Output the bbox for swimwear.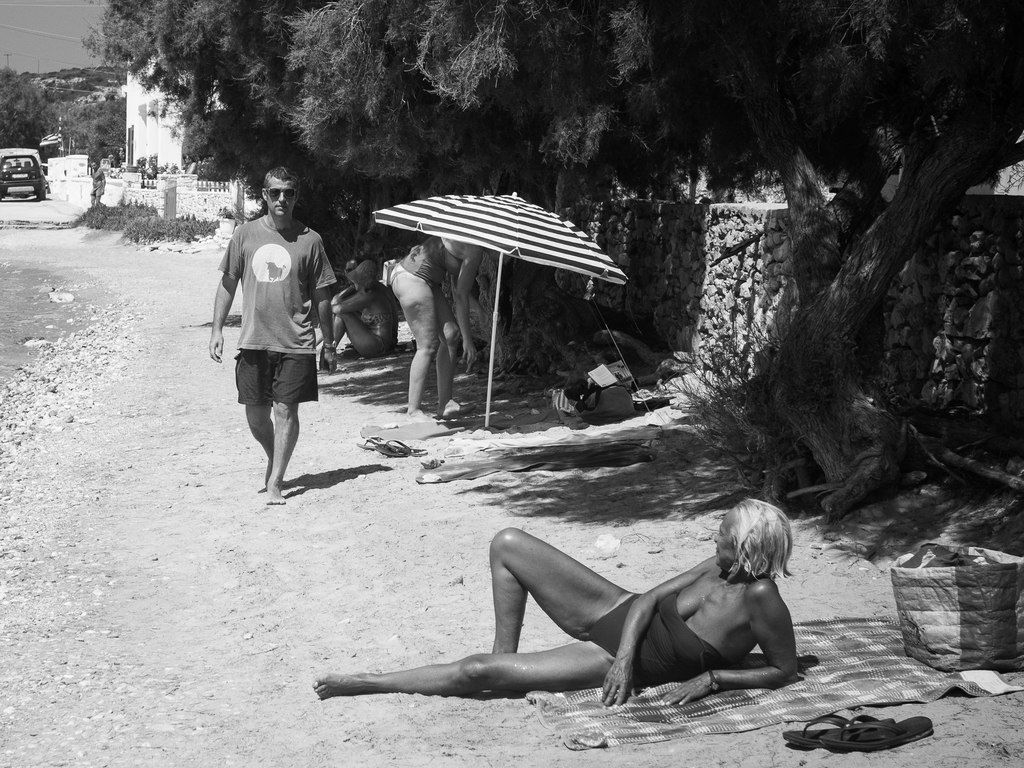
region(438, 234, 467, 276).
